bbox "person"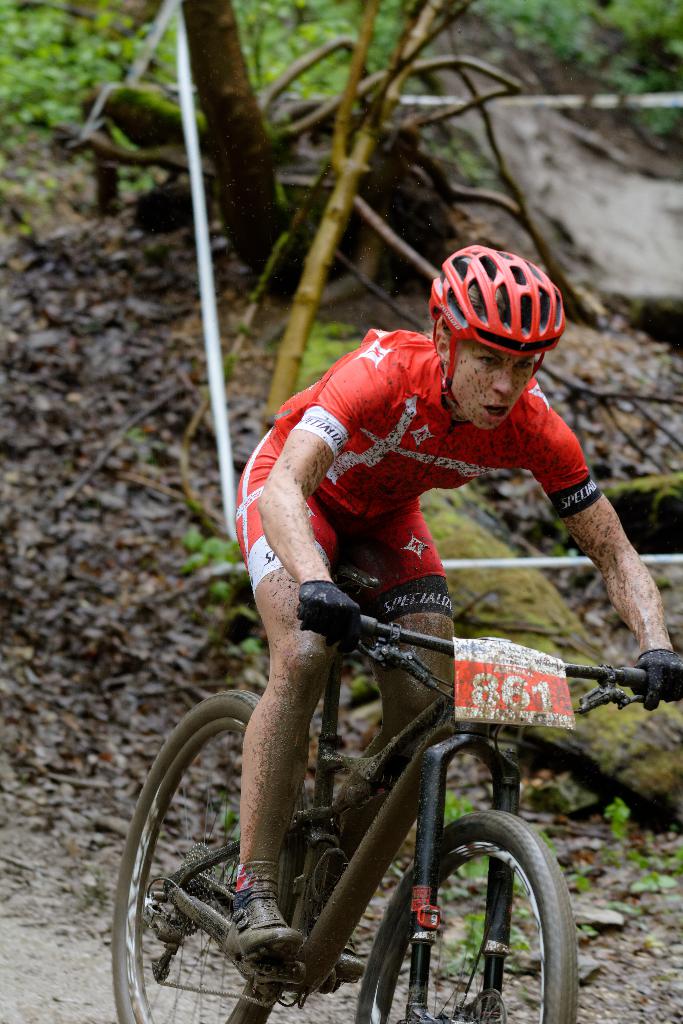
(left=187, top=229, right=634, bottom=928)
